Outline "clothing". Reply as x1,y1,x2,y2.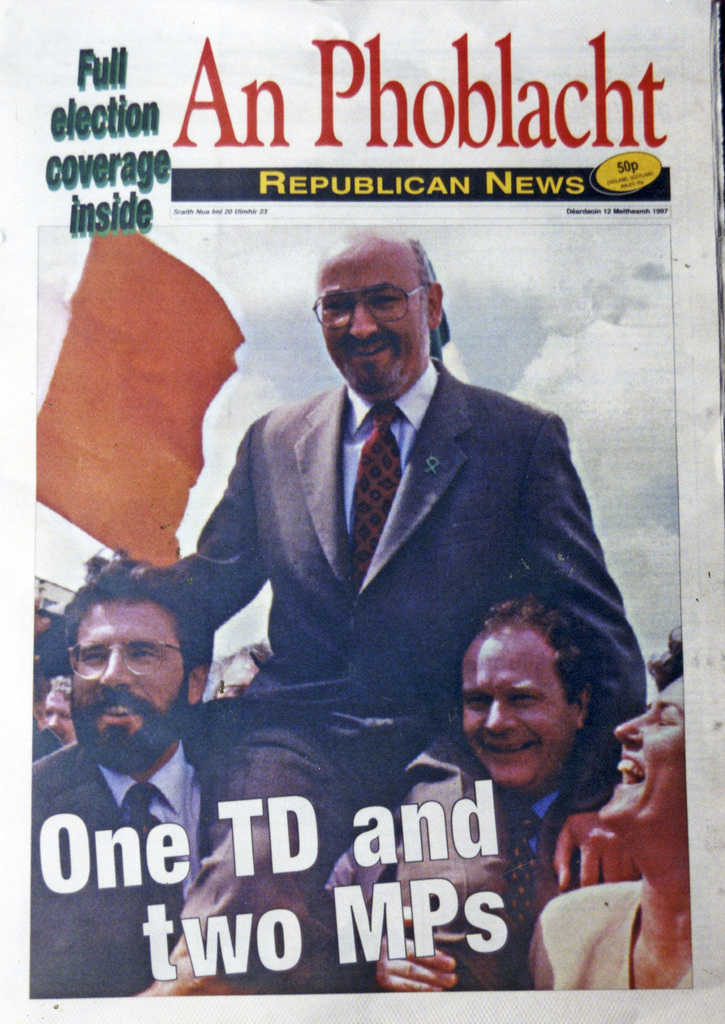
168,328,621,854.
